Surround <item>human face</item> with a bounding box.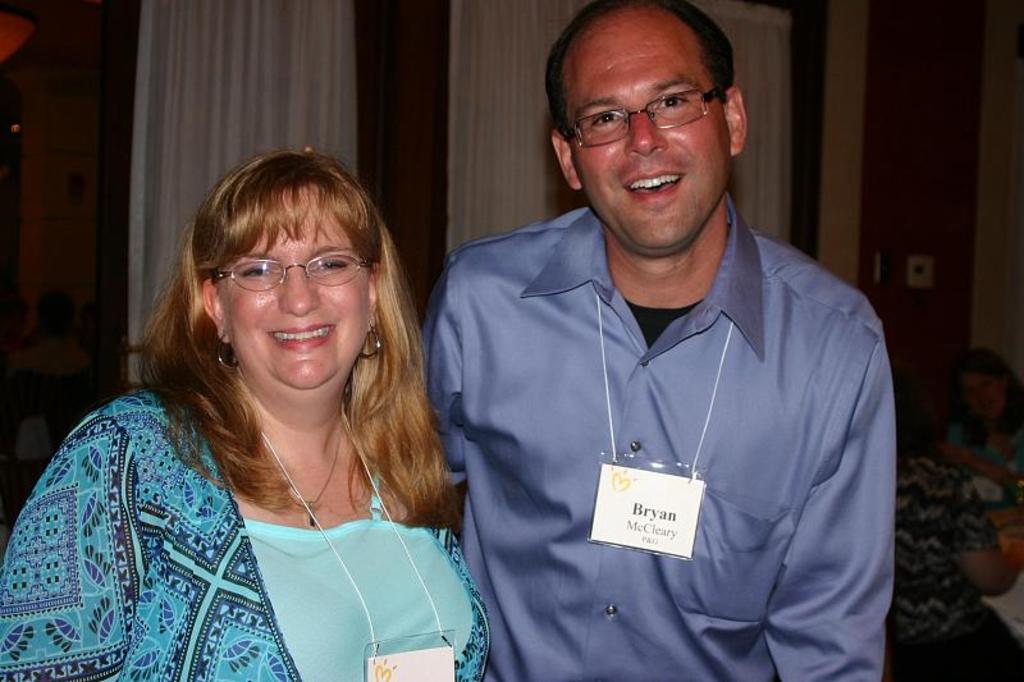
x1=221, y1=189, x2=376, y2=400.
